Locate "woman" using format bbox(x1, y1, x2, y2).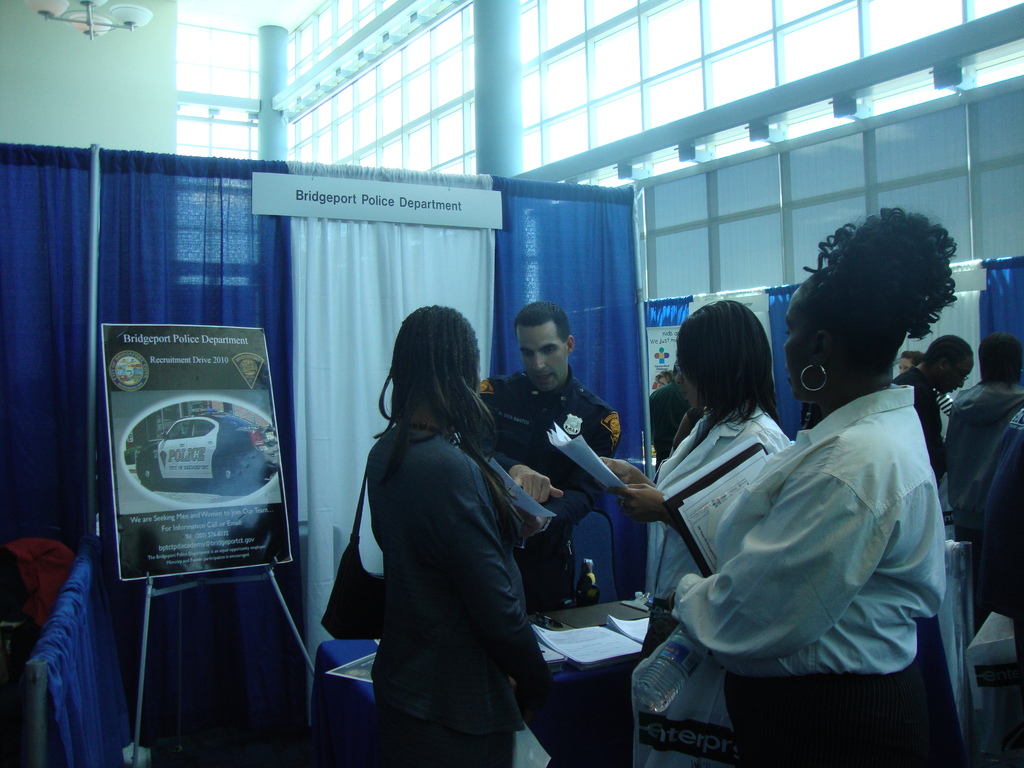
bbox(600, 303, 796, 767).
